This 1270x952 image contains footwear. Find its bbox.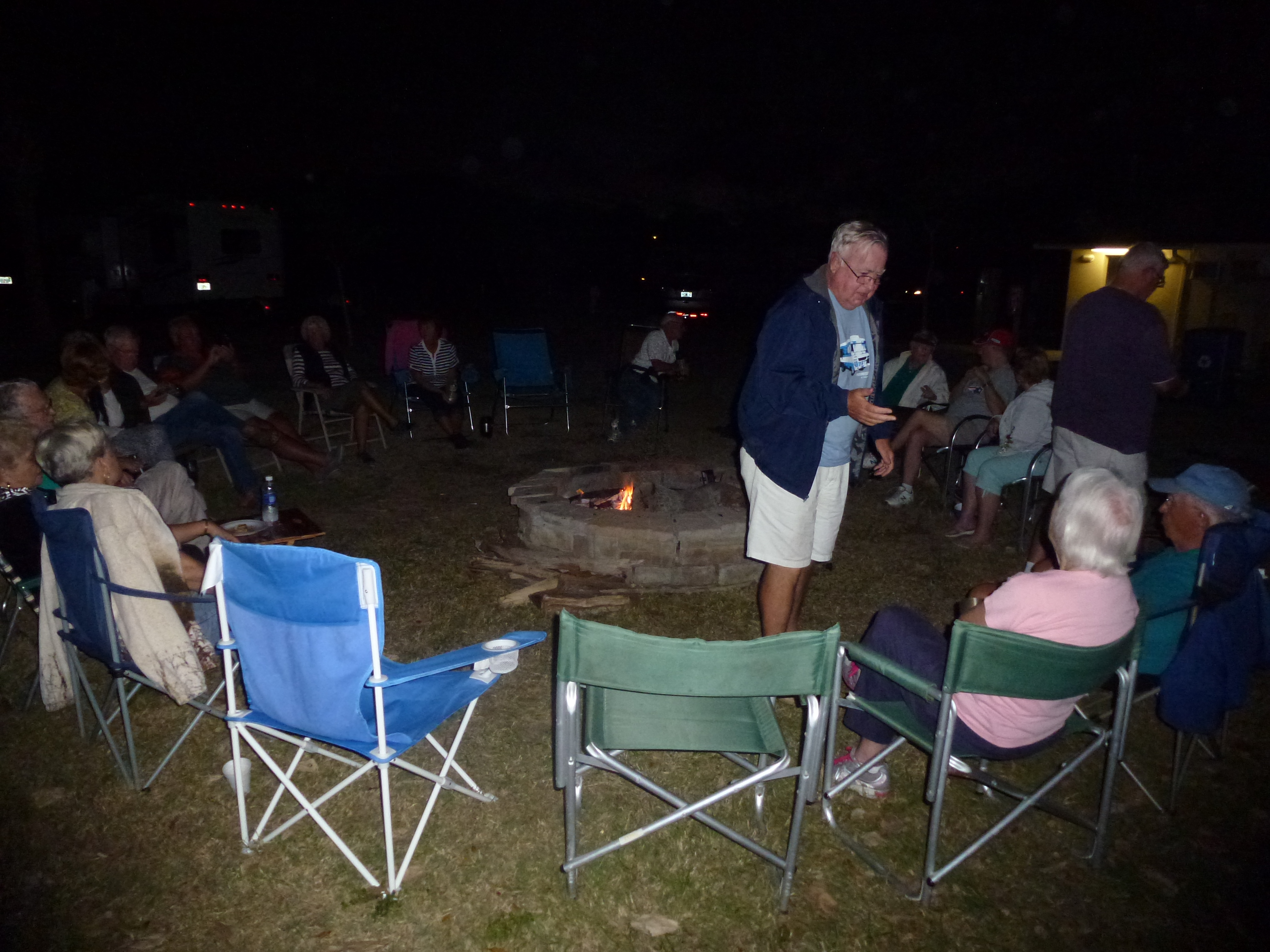
rect(140, 122, 144, 127).
